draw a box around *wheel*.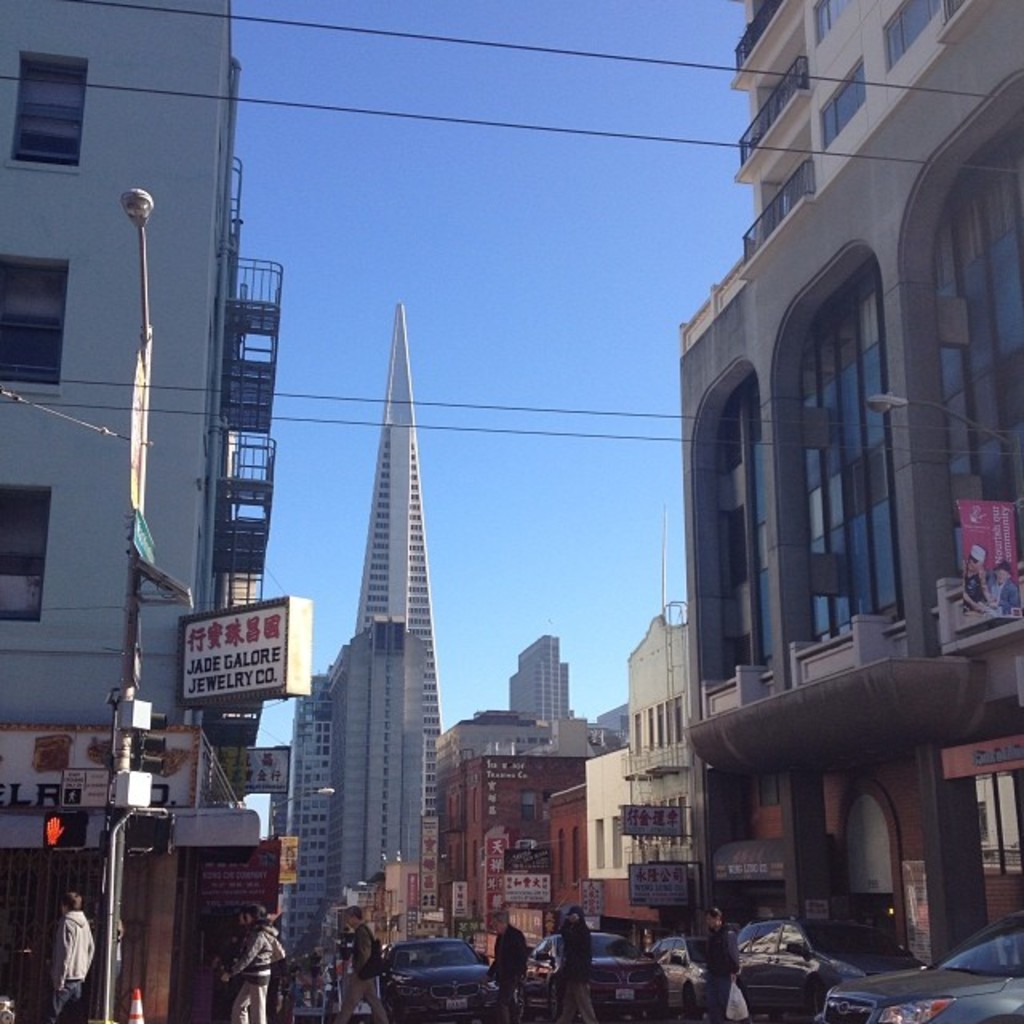
(768,1006,789,1022).
